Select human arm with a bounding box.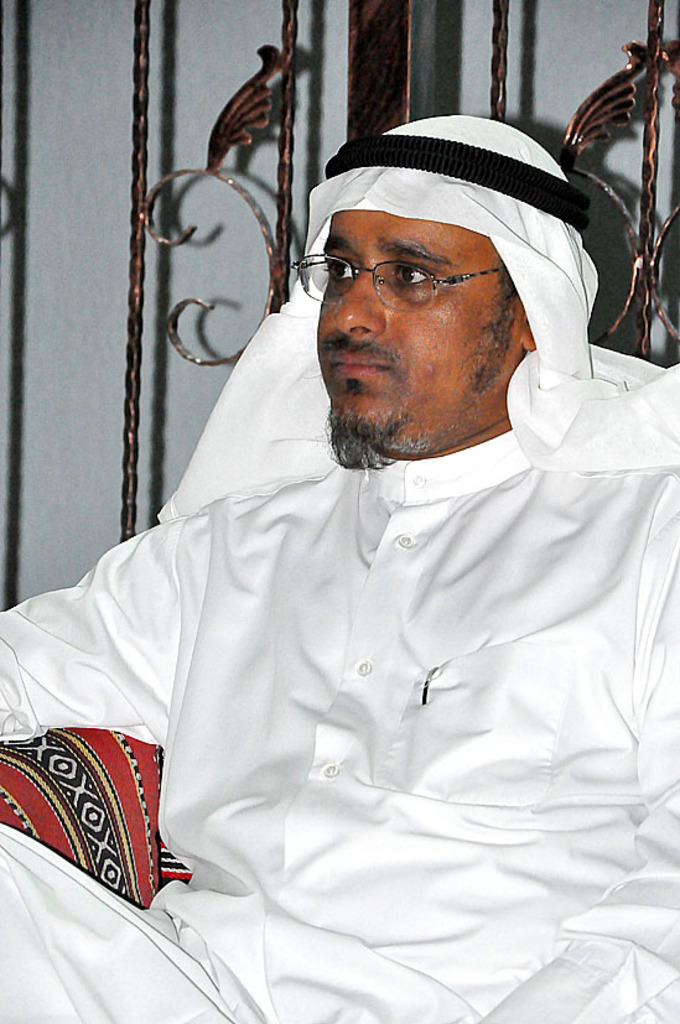
box(476, 498, 679, 1023).
